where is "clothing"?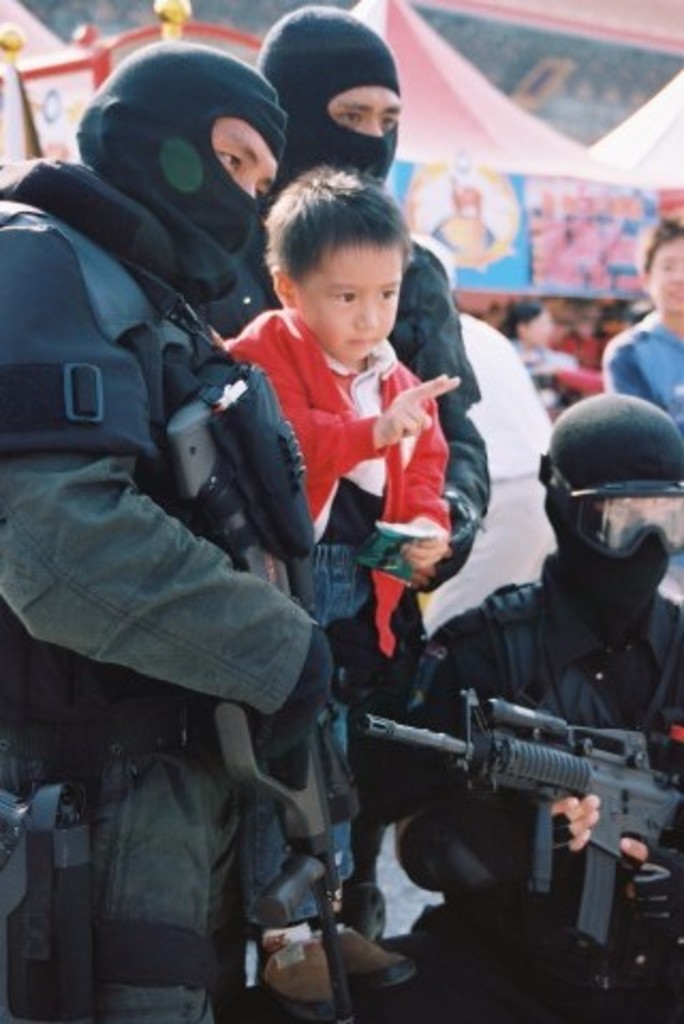
locate(205, 293, 453, 635).
